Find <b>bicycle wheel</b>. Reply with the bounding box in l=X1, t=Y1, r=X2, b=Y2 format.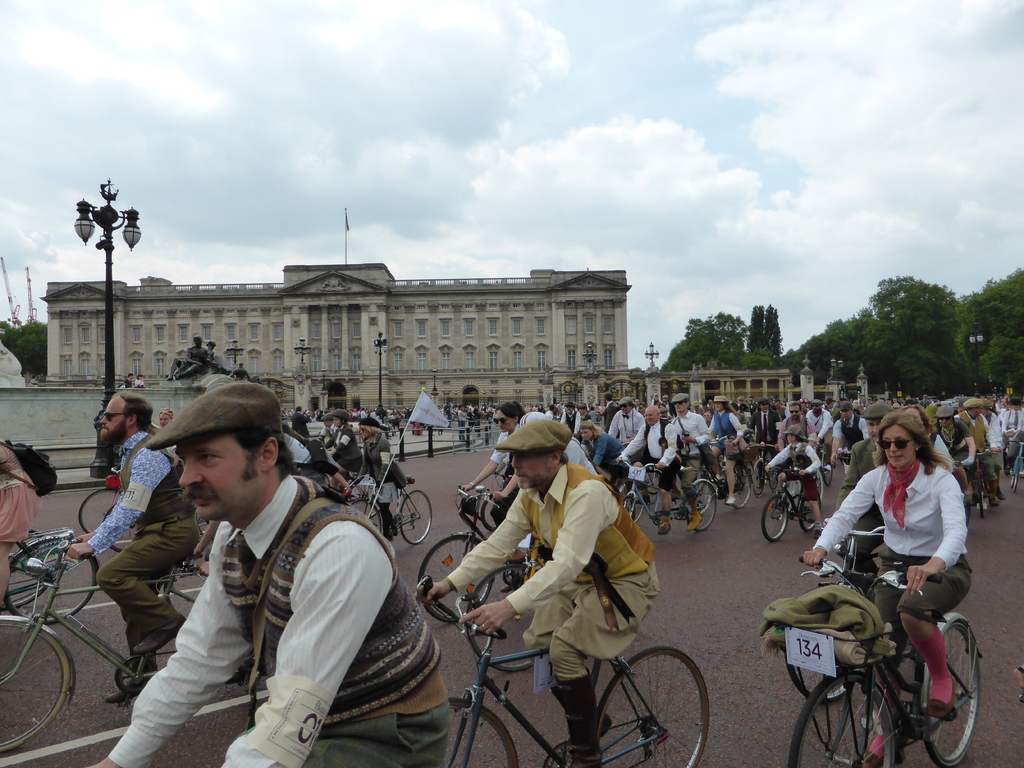
l=348, t=476, r=383, b=518.
